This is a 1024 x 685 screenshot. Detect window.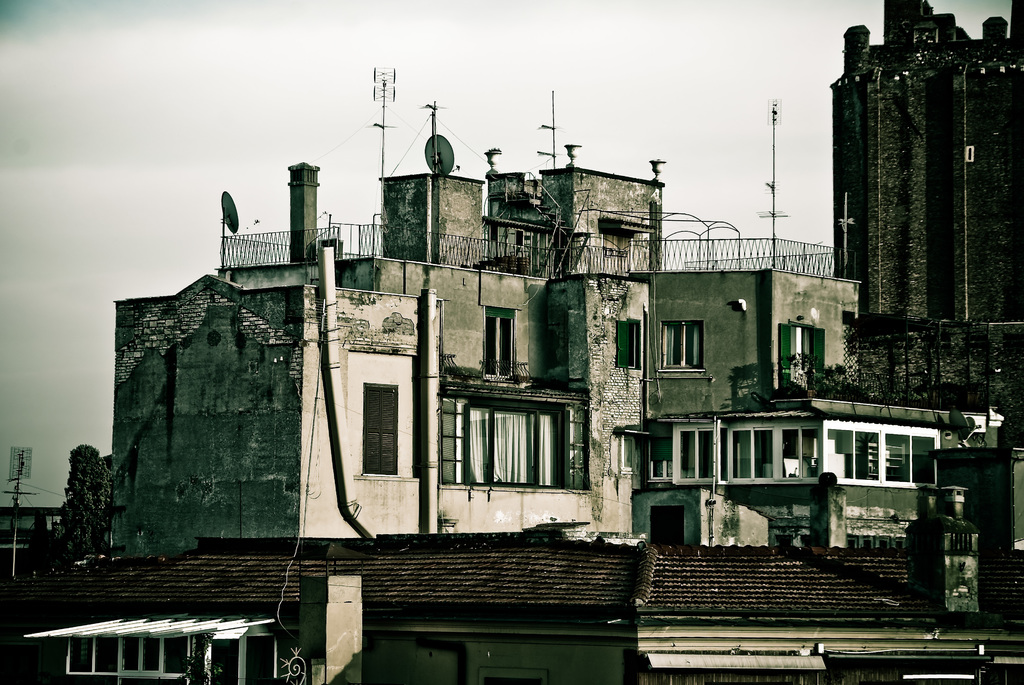
box(661, 314, 706, 368).
